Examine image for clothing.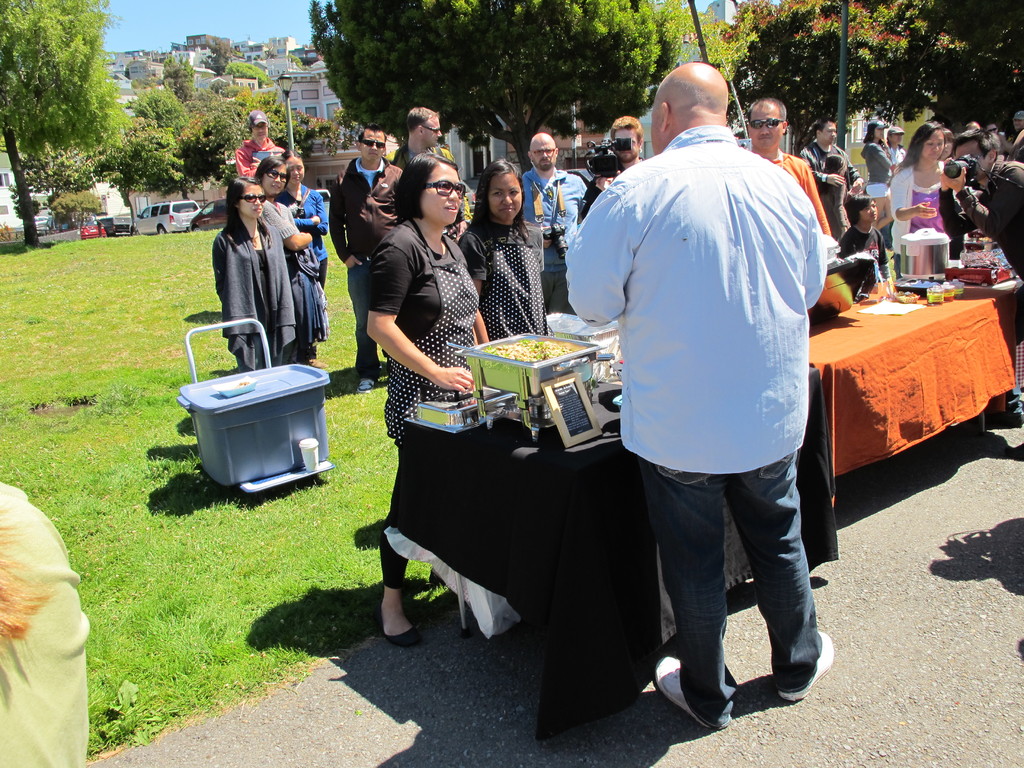
Examination result: detection(571, 83, 829, 636).
